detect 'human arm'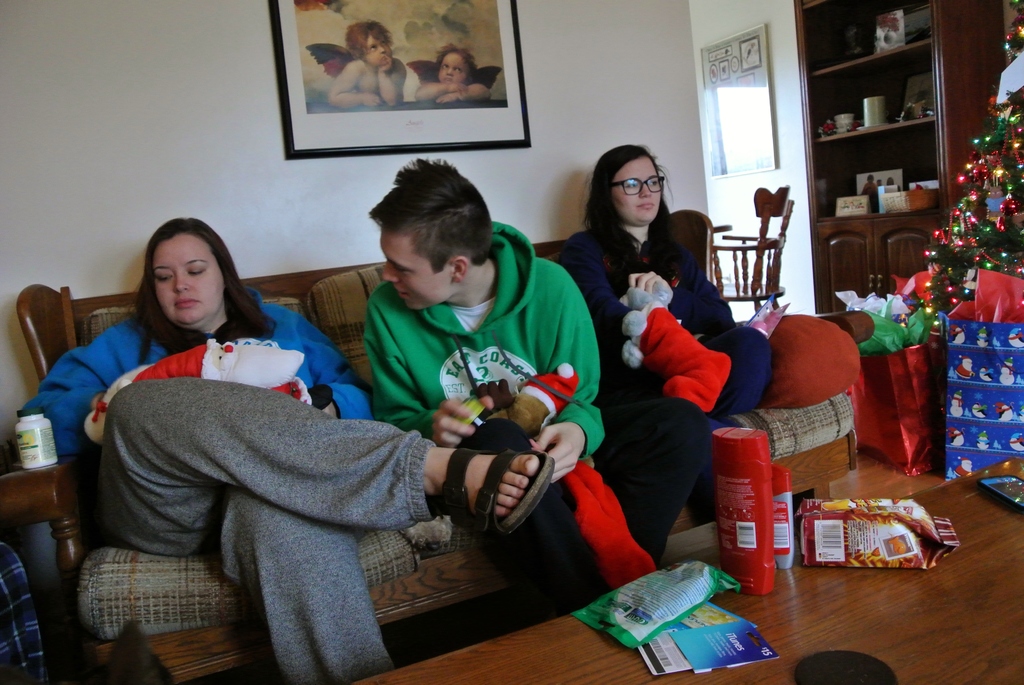
{"left": 560, "top": 260, "right": 682, "bottom": 354}
